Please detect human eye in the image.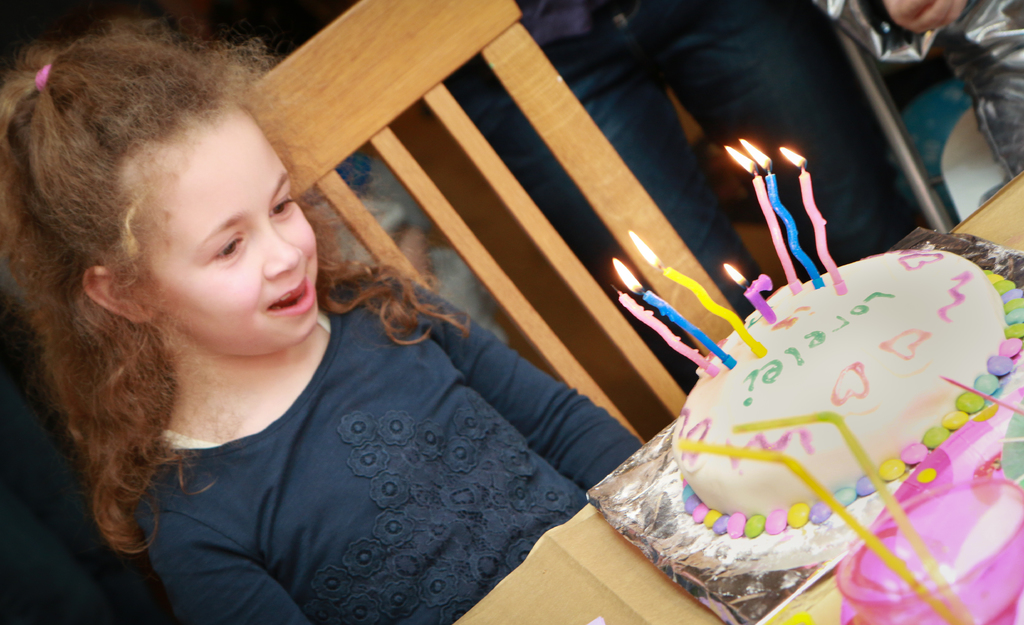
211 237 247 257.
